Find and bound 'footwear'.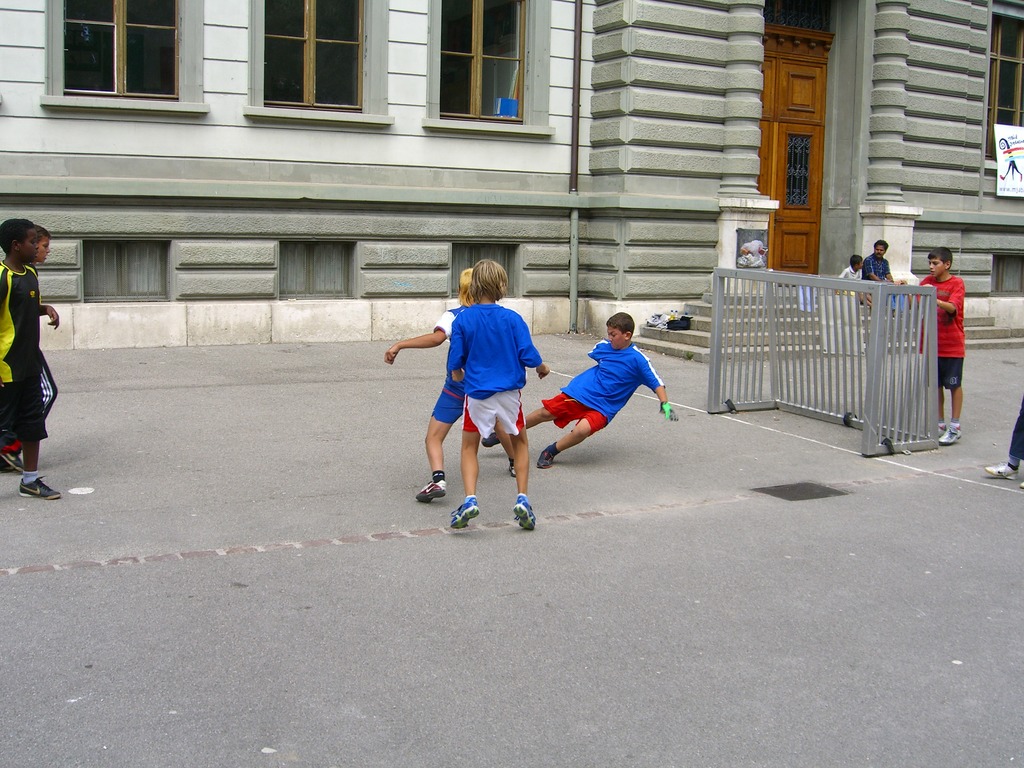
Bound: {"left": 19, "top": 476, "right": 61, "bottom": 503}.
